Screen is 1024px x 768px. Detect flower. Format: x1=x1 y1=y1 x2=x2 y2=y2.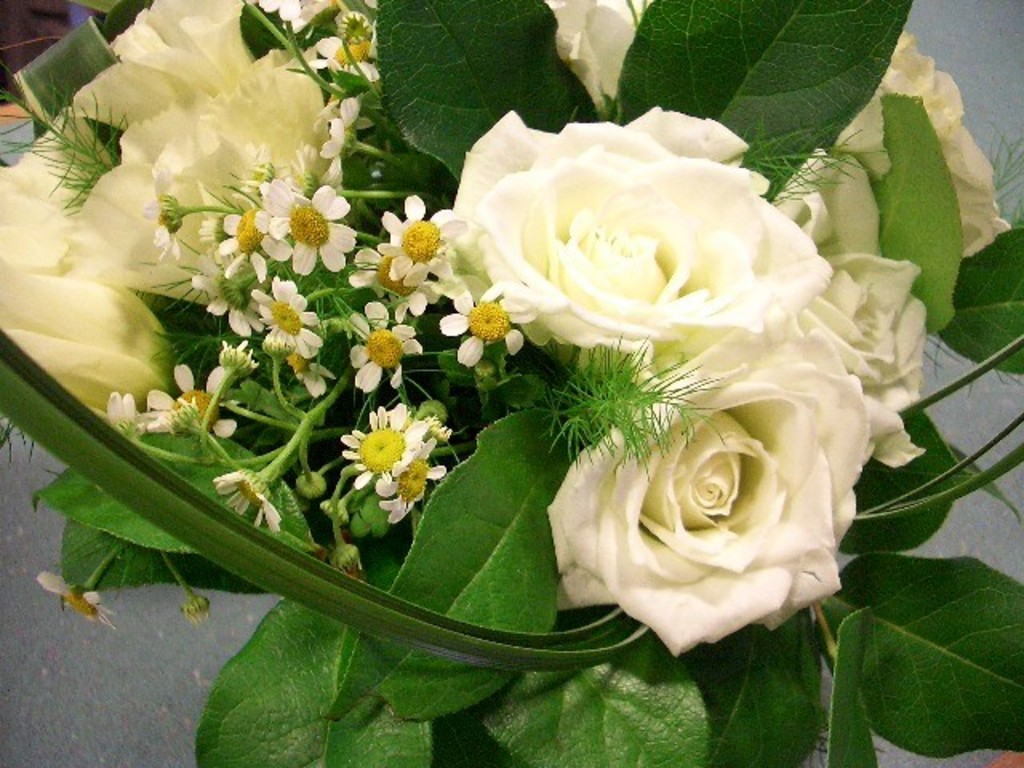
x1=0 y1=160 x2=168 y2=421.
